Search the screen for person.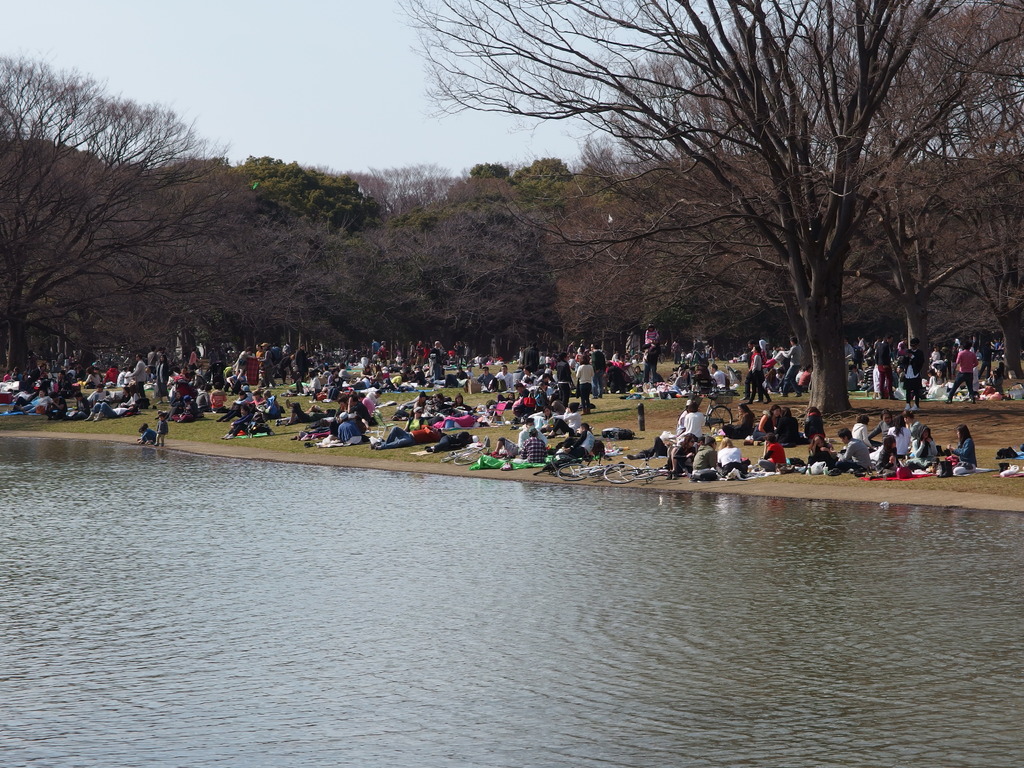
Found at bbox=(851, 416, 874, 449).
